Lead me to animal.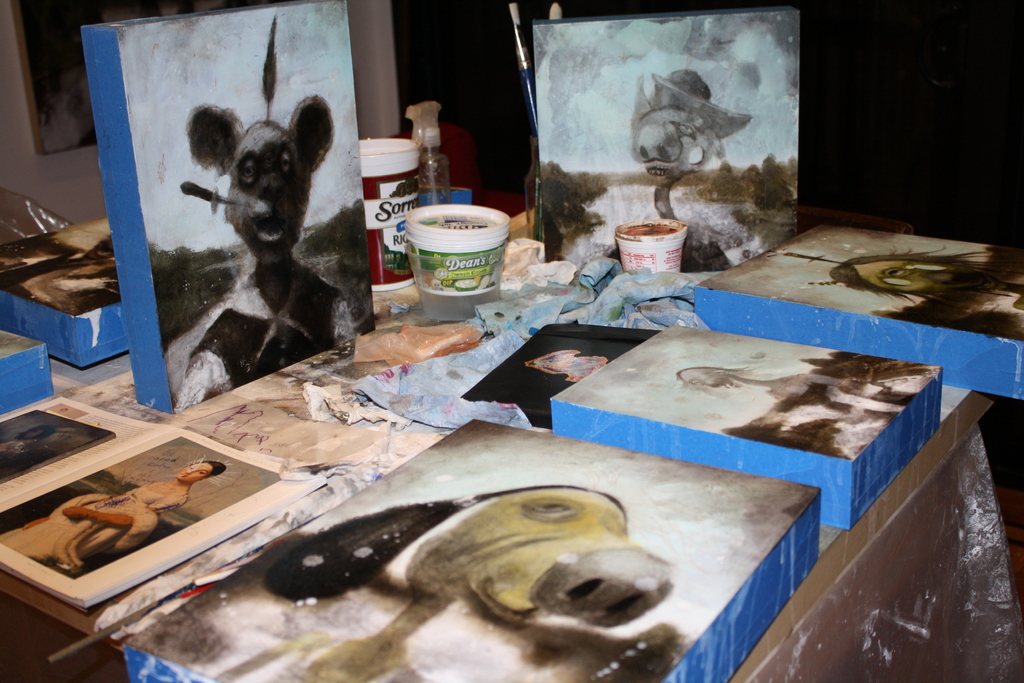
Lead to [260,483,676,682].
